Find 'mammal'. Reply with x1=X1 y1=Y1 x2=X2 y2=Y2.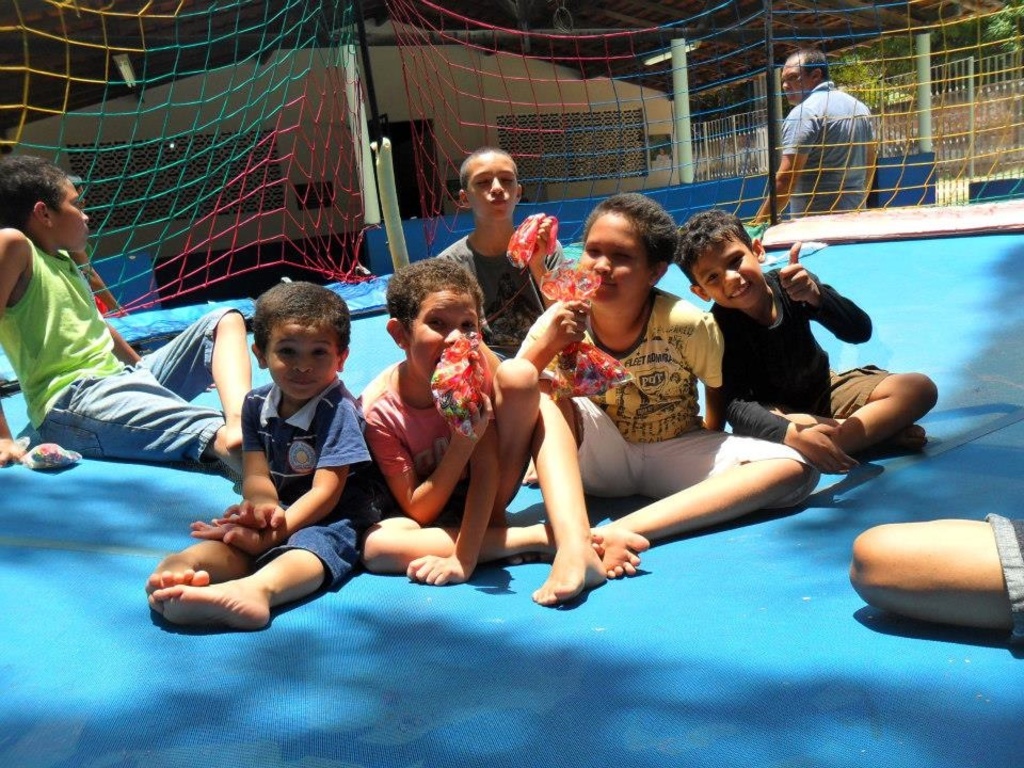
x1=0 y1=151 x2=246 y2=482.
